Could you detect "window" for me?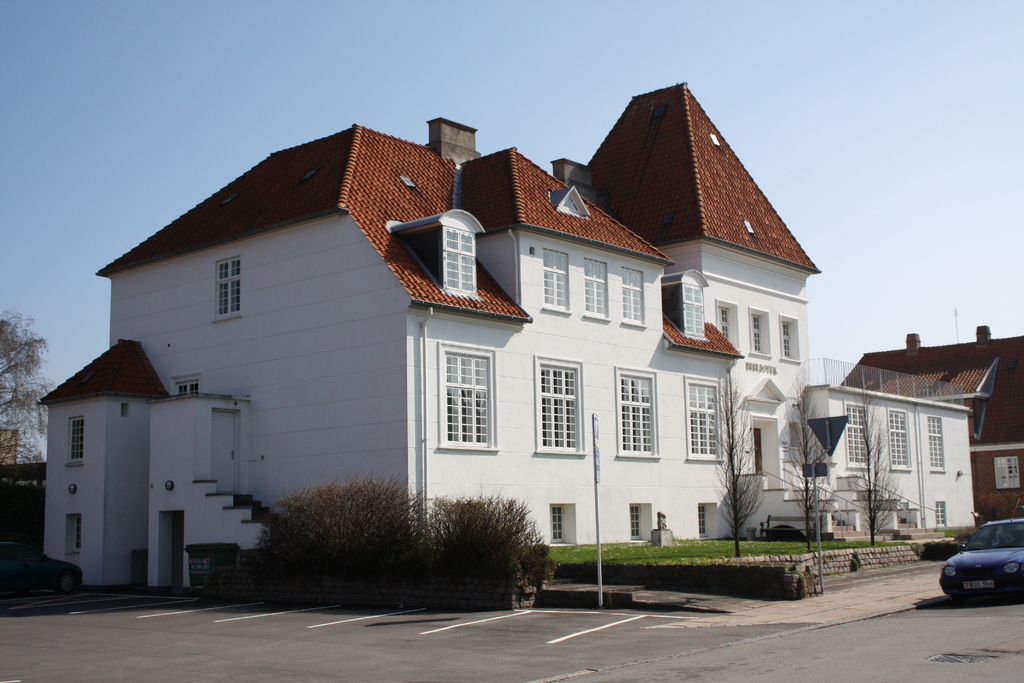
Detection result: crop(612, 375, 657, 457).
